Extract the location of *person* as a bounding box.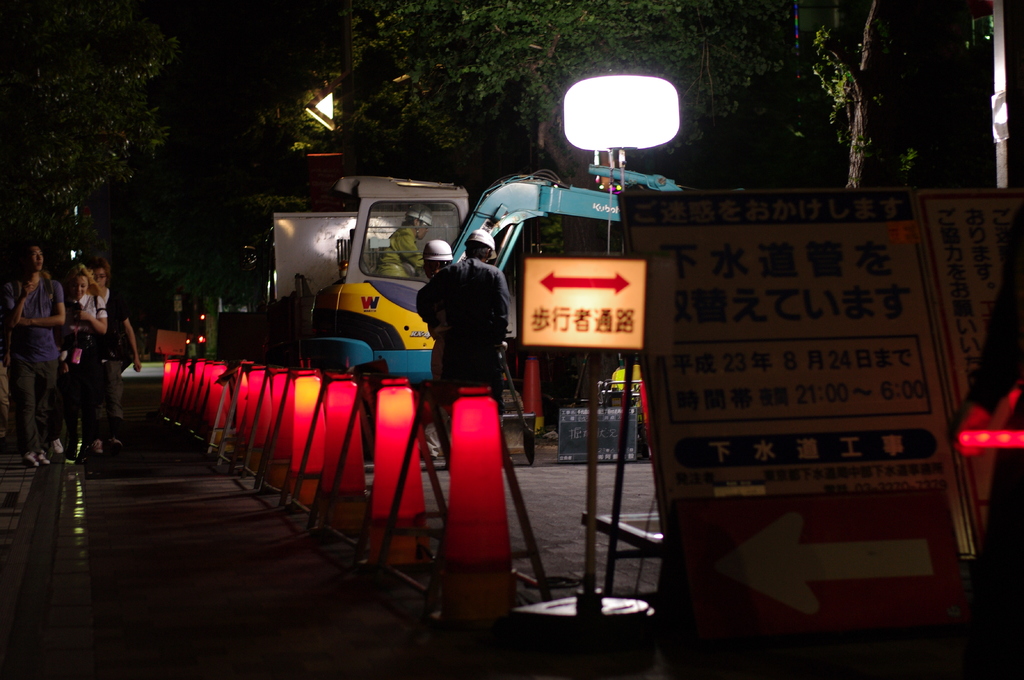
x1=419, y1=226, x2=508, y2=421.
